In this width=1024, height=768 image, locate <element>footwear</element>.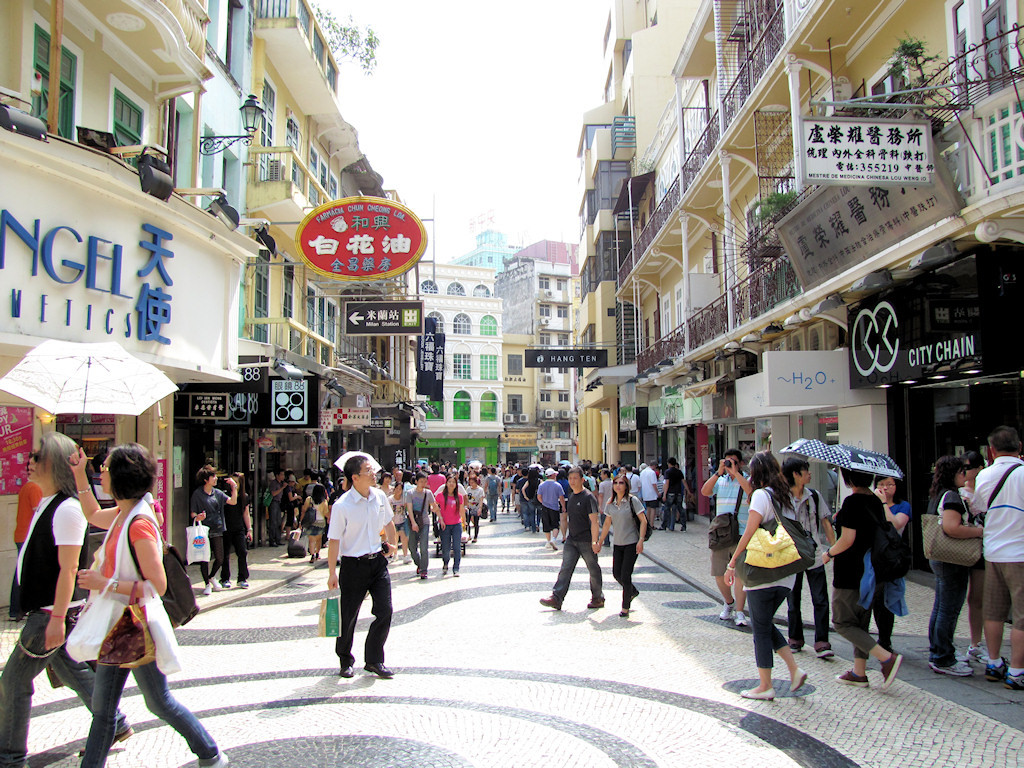
Bounding box: Rect(437, 566, 455, 583).
